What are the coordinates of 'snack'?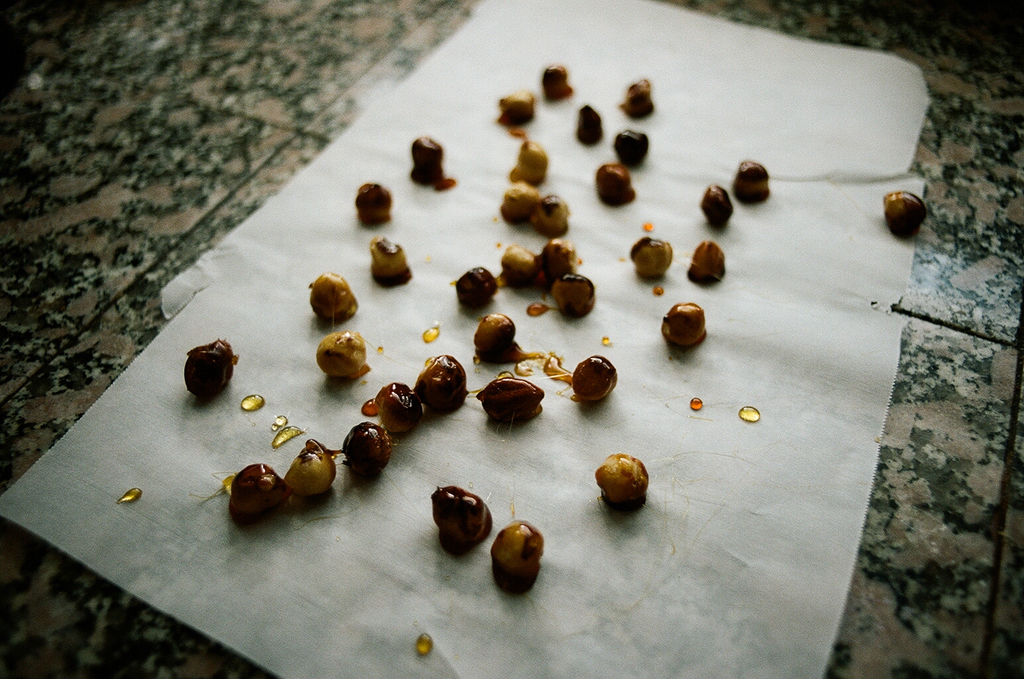
x1=703, y1=184, x2=734, y2=231.
